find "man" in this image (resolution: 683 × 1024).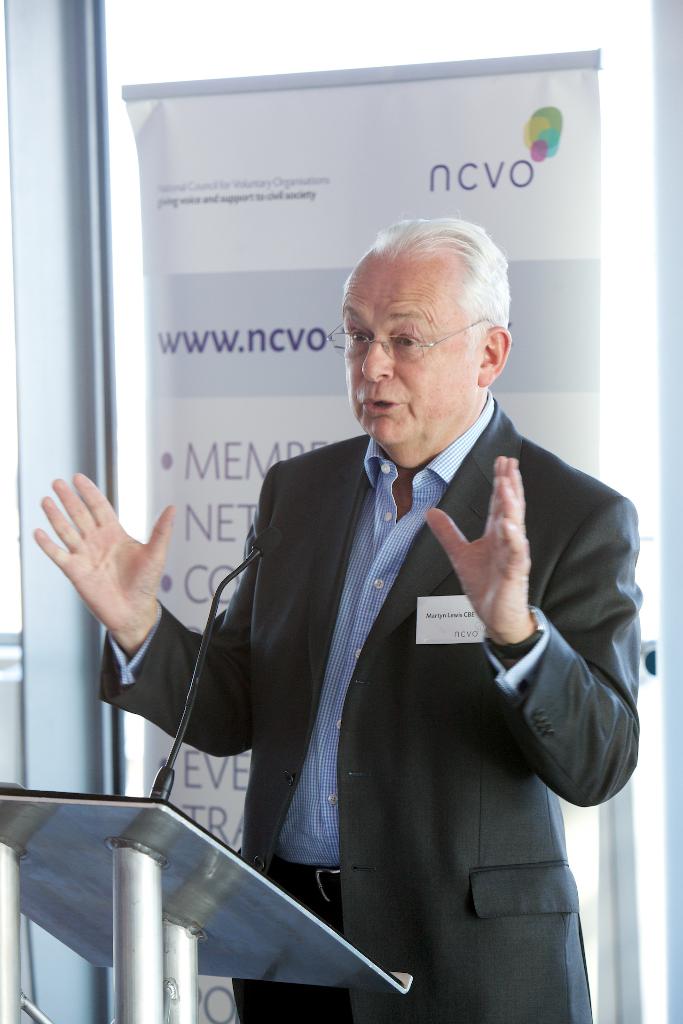
<region>35, 215, 641, 1023</region>.
